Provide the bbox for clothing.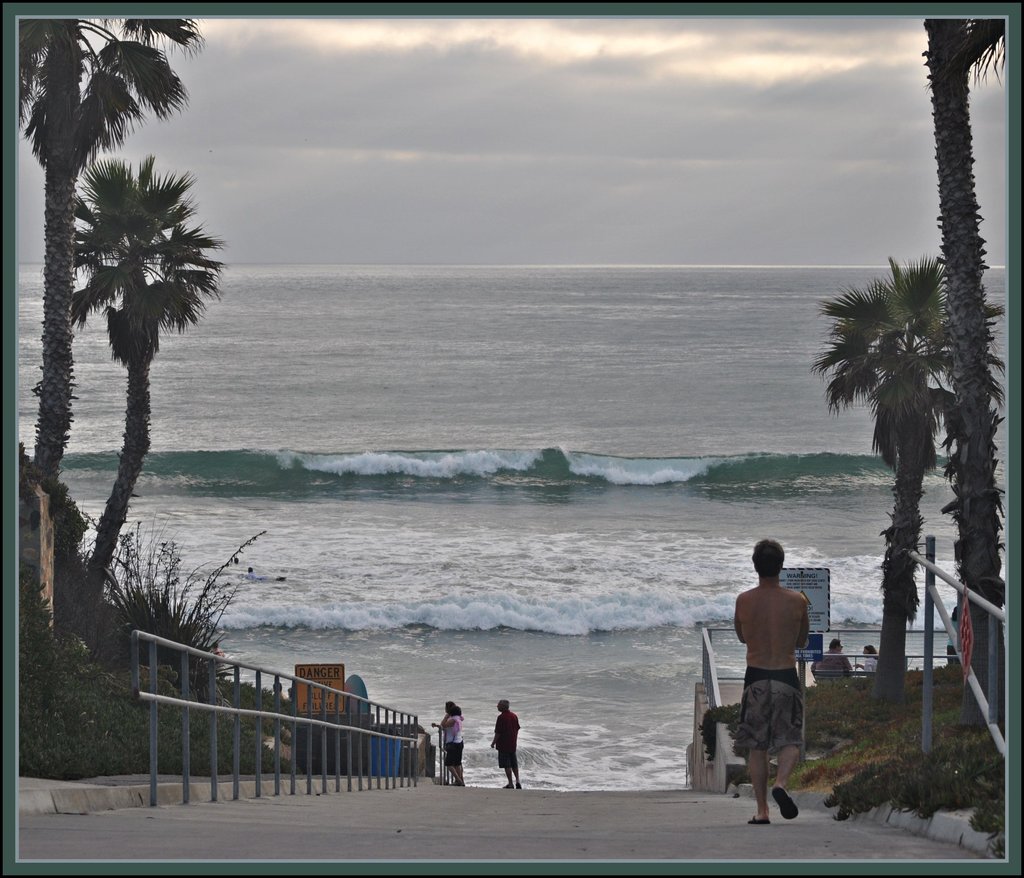
<box>444,715,465,769</box>.
